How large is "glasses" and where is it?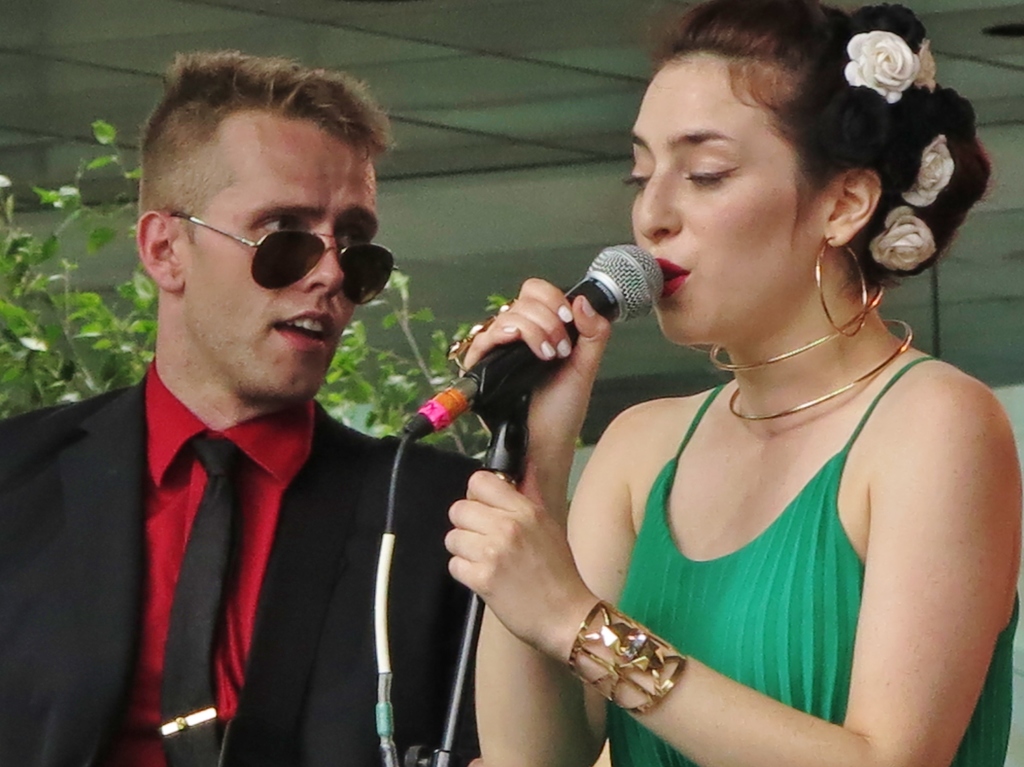
Bounding box: 188/215/394/304.
